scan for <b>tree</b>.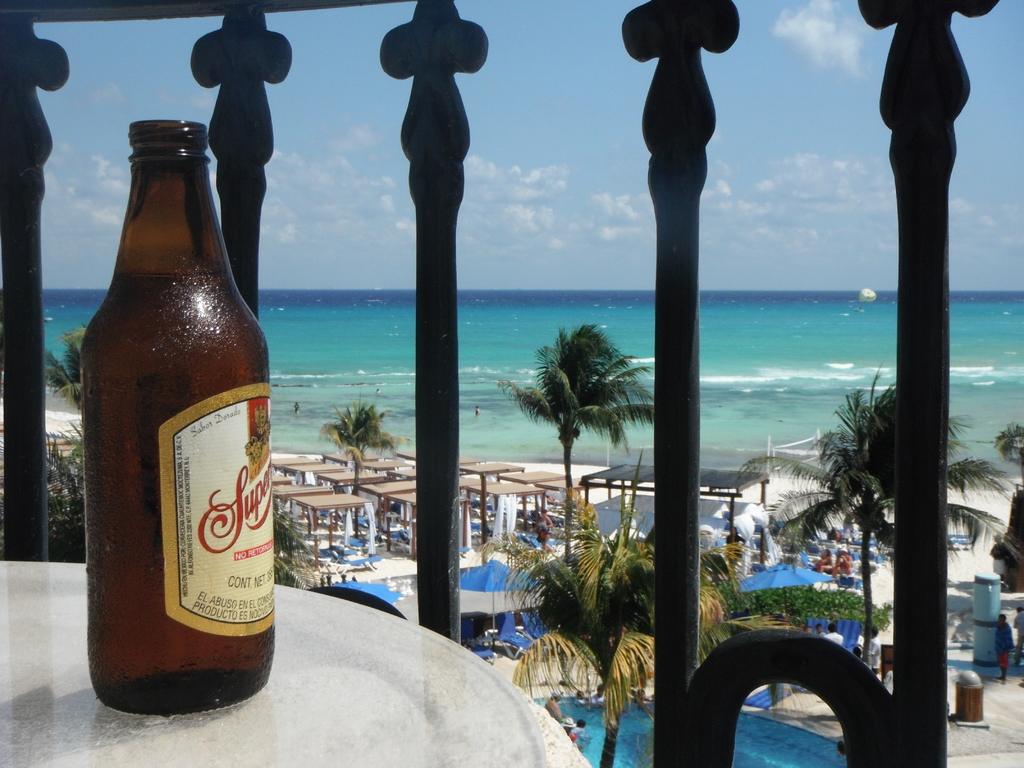
Scan result: locate(492, 324, 652, 562).
